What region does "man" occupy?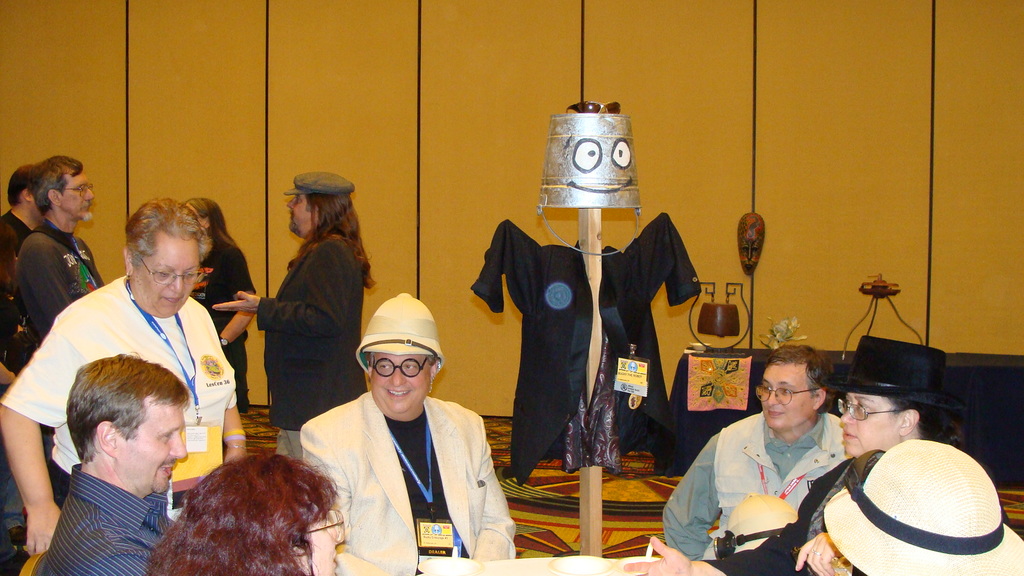
(13, 156, 108, 357).
